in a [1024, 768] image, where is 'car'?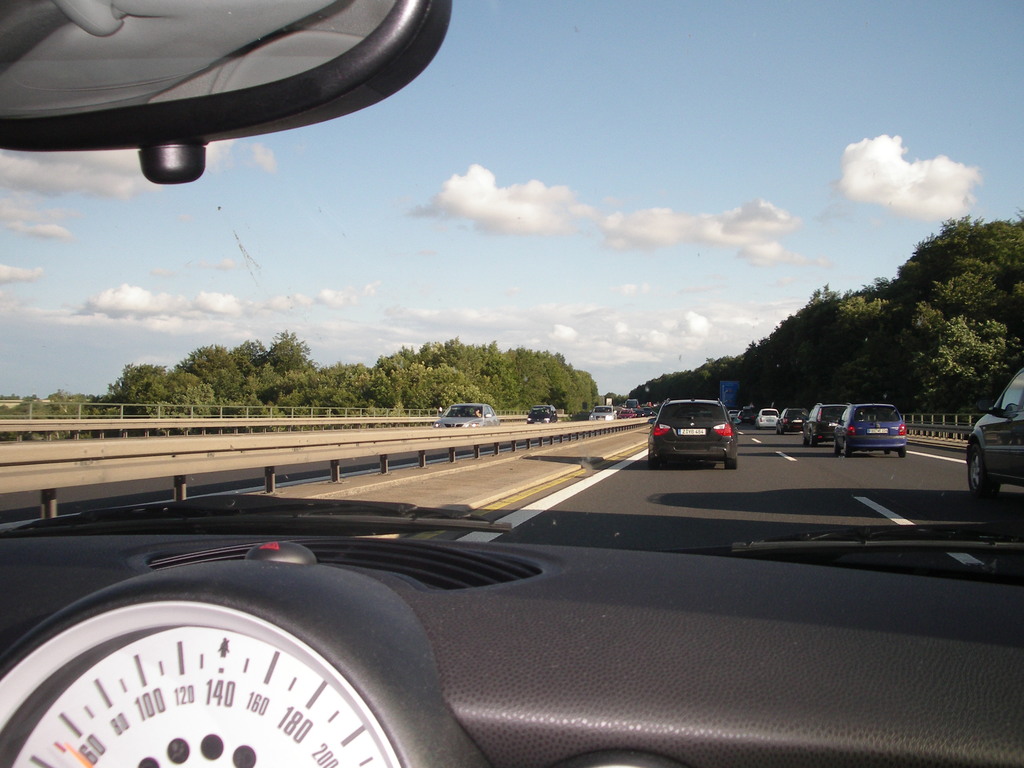
box(0, 0, 1023, 767).
